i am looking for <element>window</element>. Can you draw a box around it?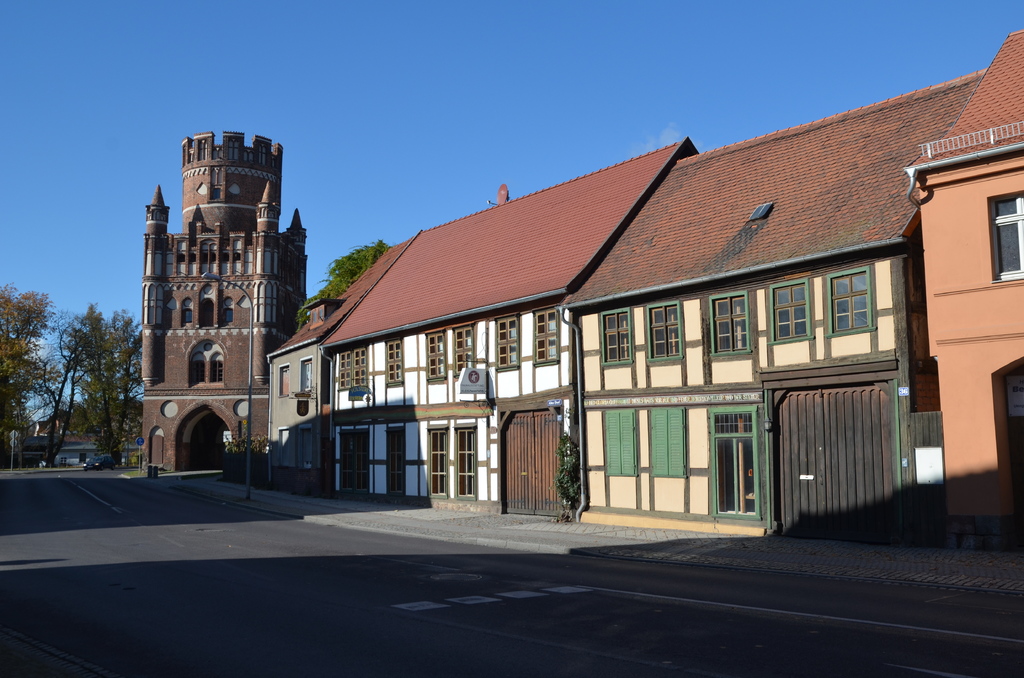
Sure, the bounding box is (x1=428, y1=329, x2=446, y2=380).
